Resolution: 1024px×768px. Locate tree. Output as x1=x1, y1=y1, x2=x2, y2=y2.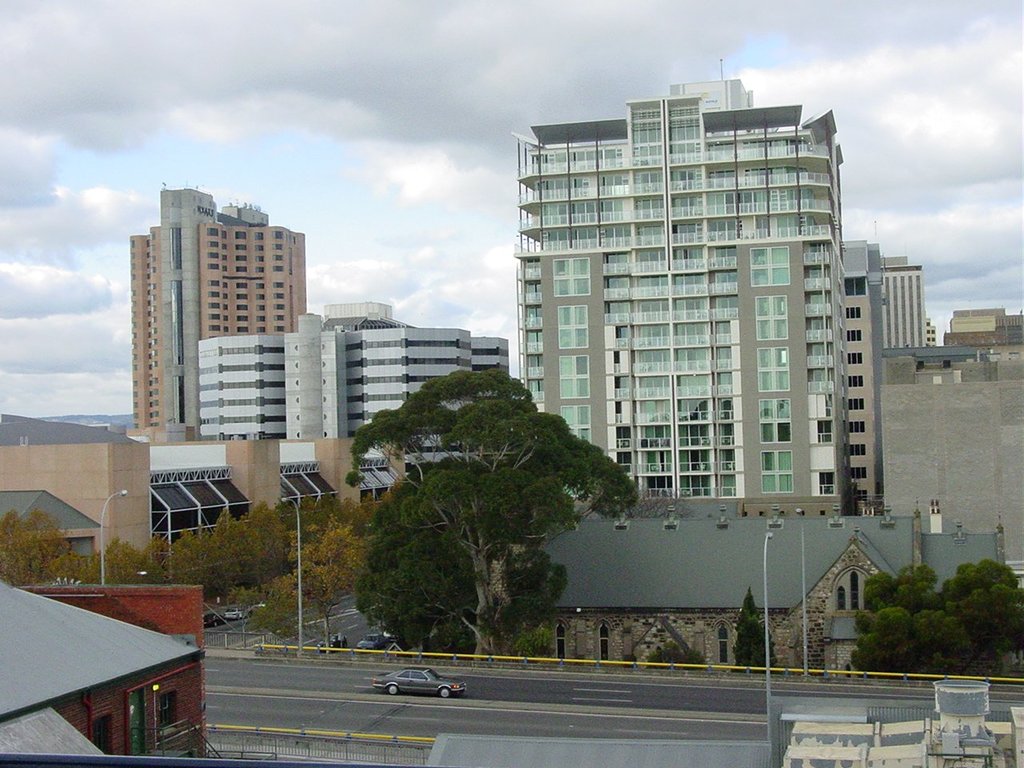
x1=756, y1=622, x2=776, y2=674.
